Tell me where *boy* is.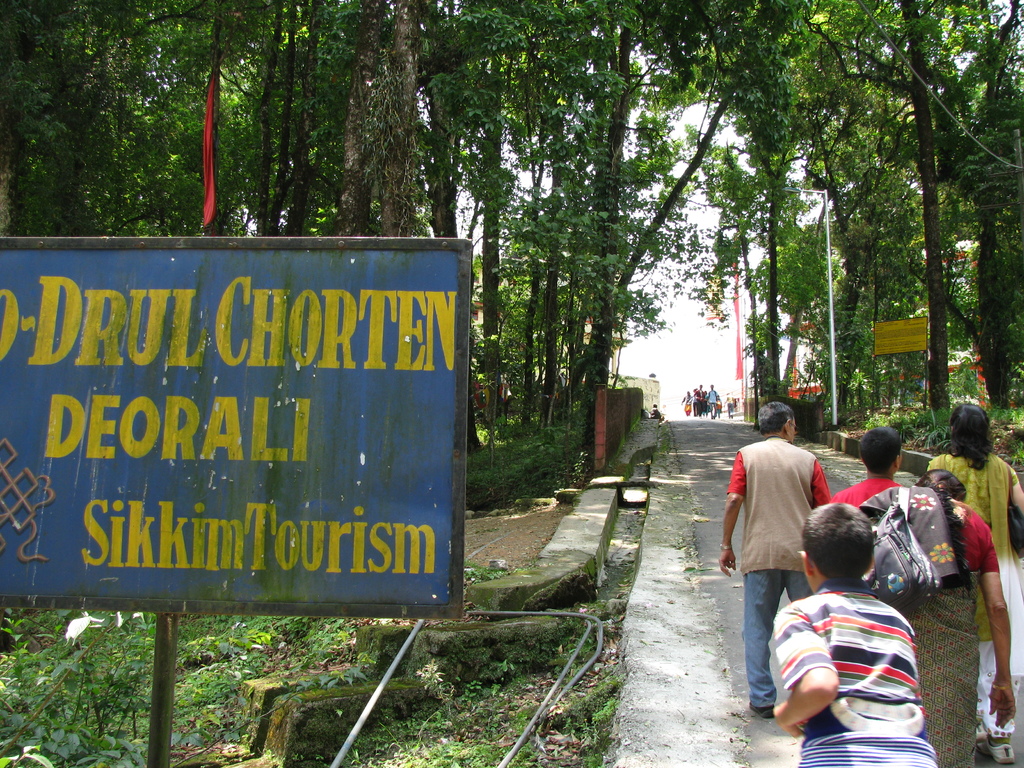
*boy* is at 760,504,933,767.
